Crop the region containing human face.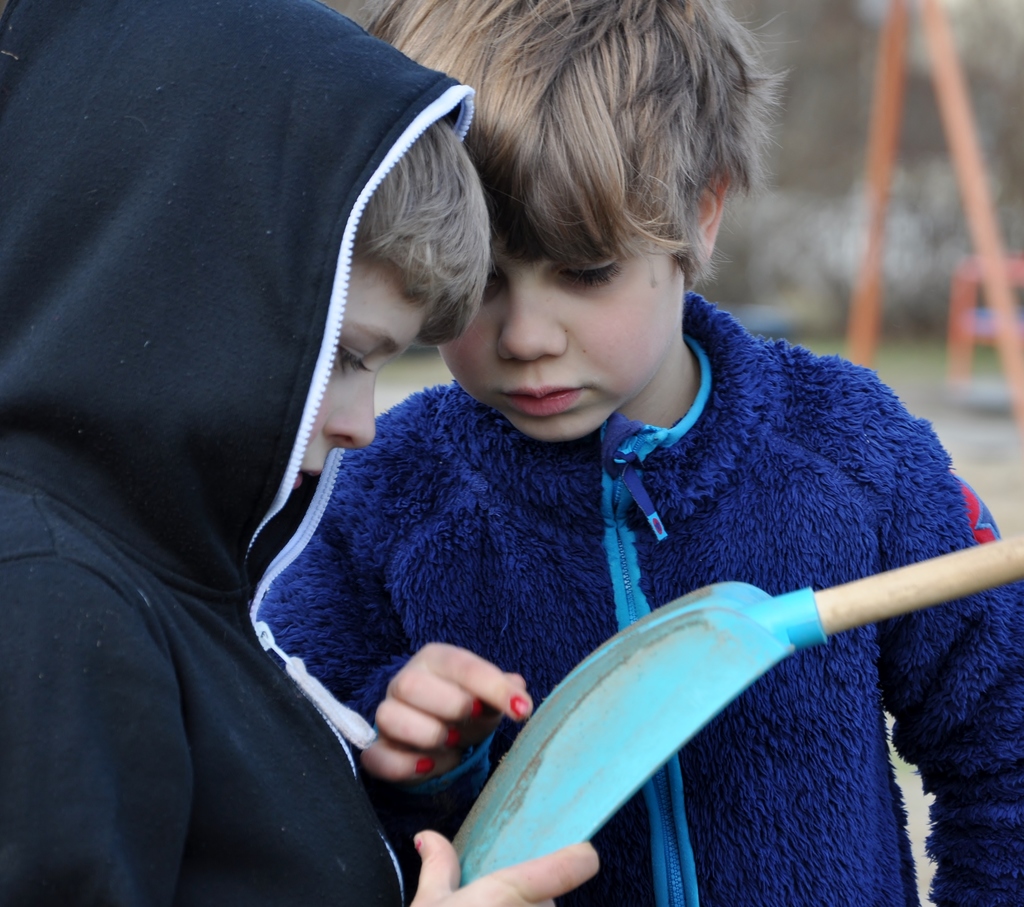
Crop region: (x1=441, y1=215, x2=685, y2=438).
